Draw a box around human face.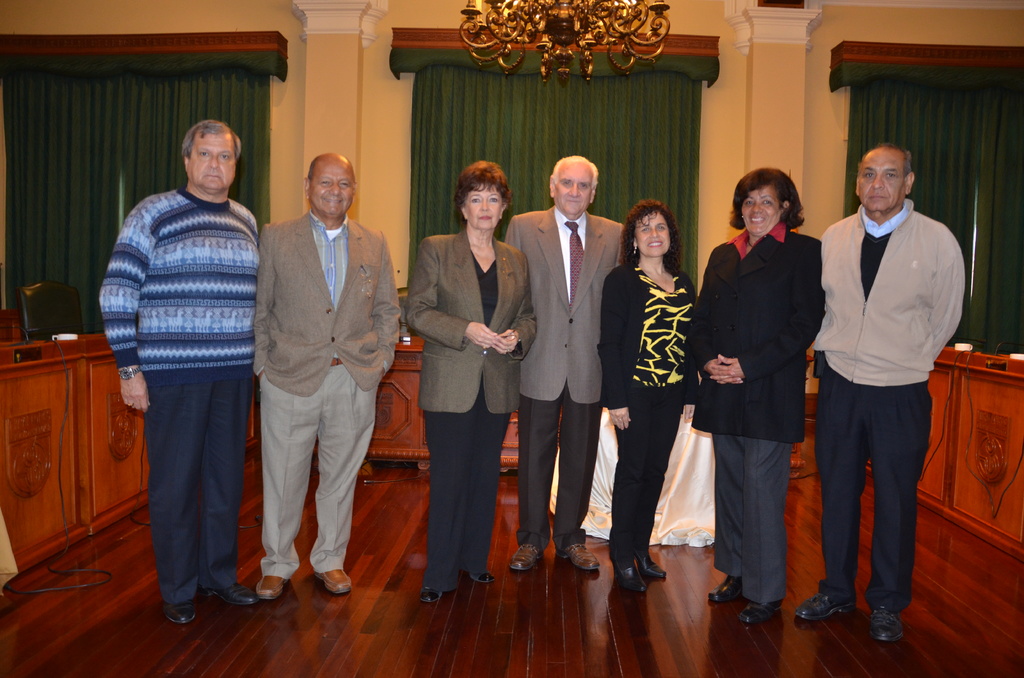
x1=464, y1=184, x2=501, y2=231.
